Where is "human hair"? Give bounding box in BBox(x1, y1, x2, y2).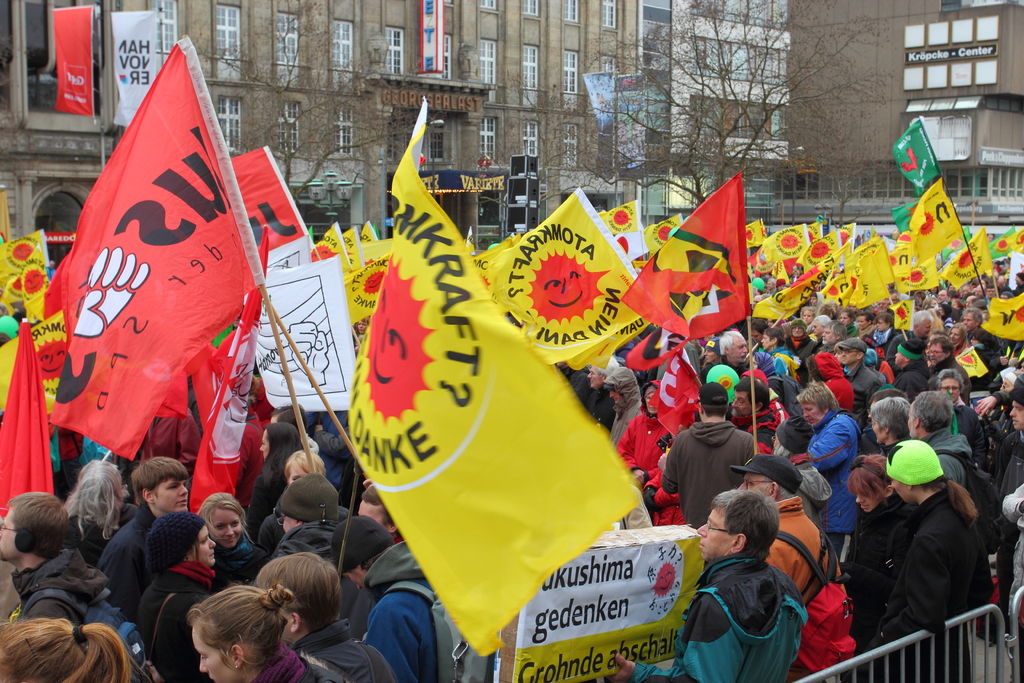
BBox(930, 334, 954, 353).
